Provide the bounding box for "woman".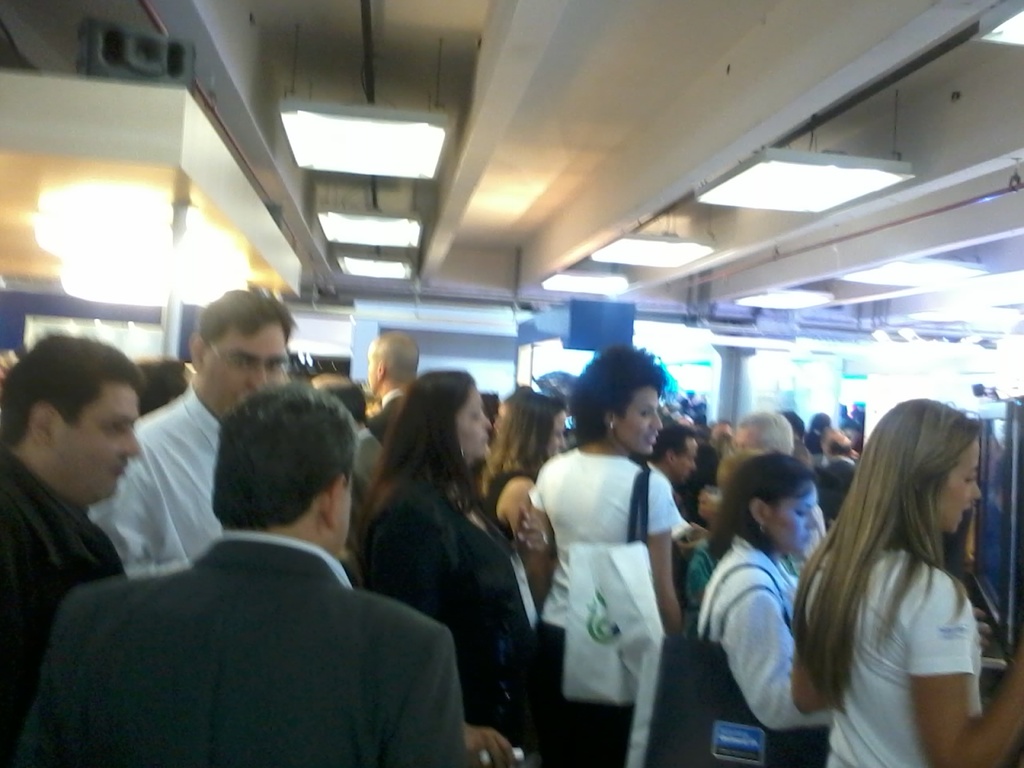
box=[477, 377, 574, 602].
